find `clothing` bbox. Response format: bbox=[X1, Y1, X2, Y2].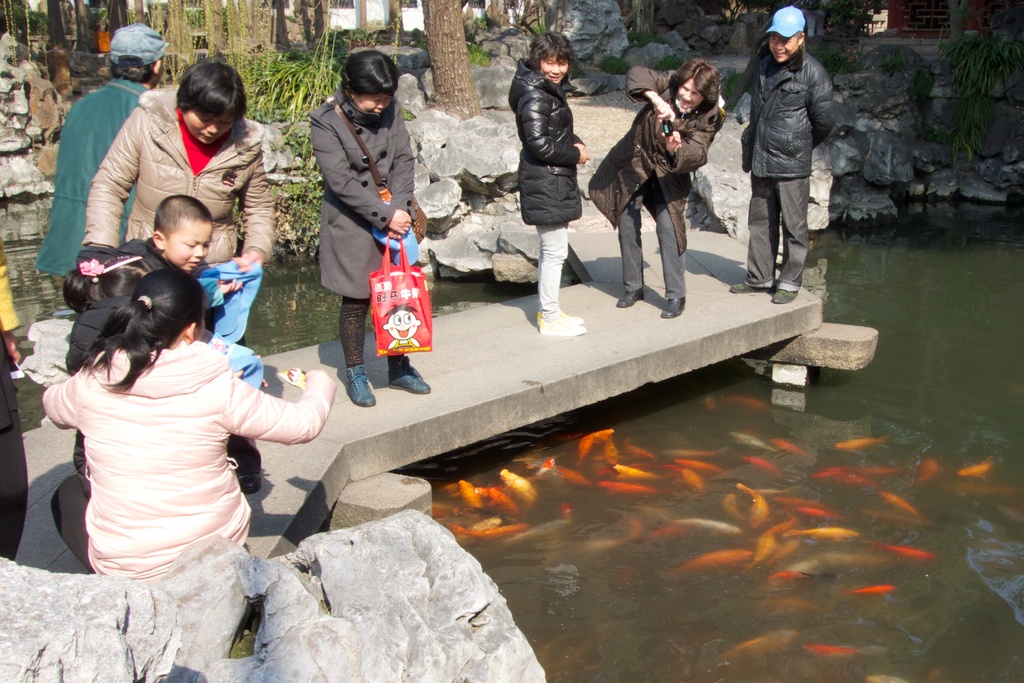
bbox=[84, 81, 279, 341].
